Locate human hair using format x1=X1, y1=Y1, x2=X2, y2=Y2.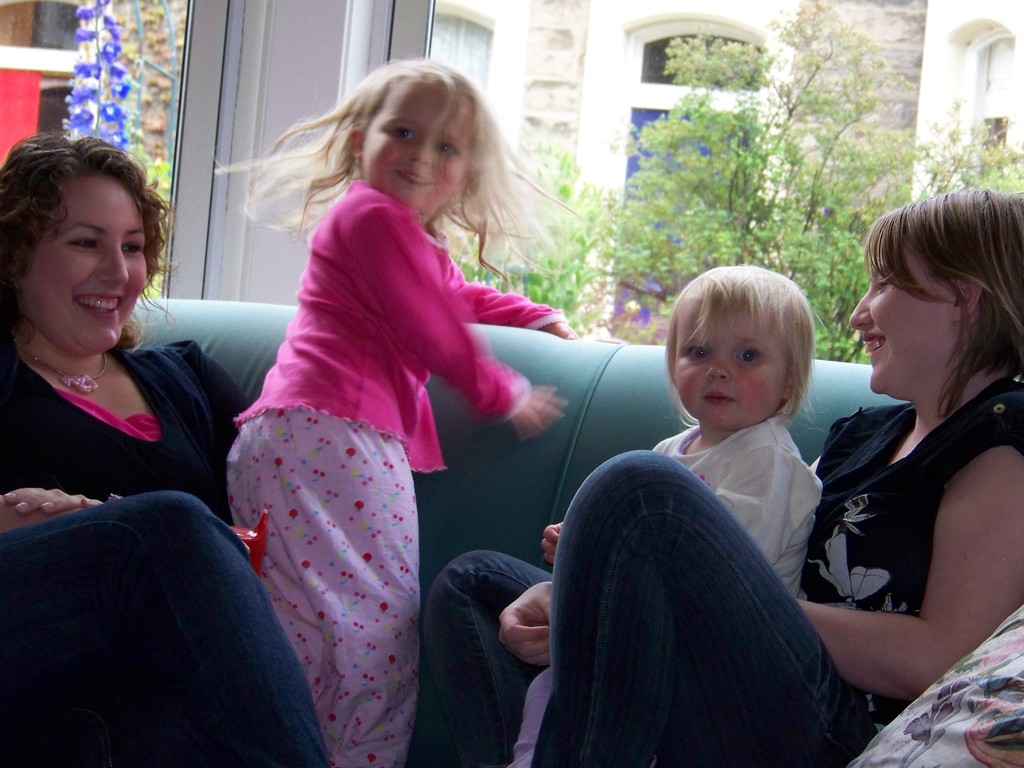
x1=0, y1=138, x2=182, y2=359.
